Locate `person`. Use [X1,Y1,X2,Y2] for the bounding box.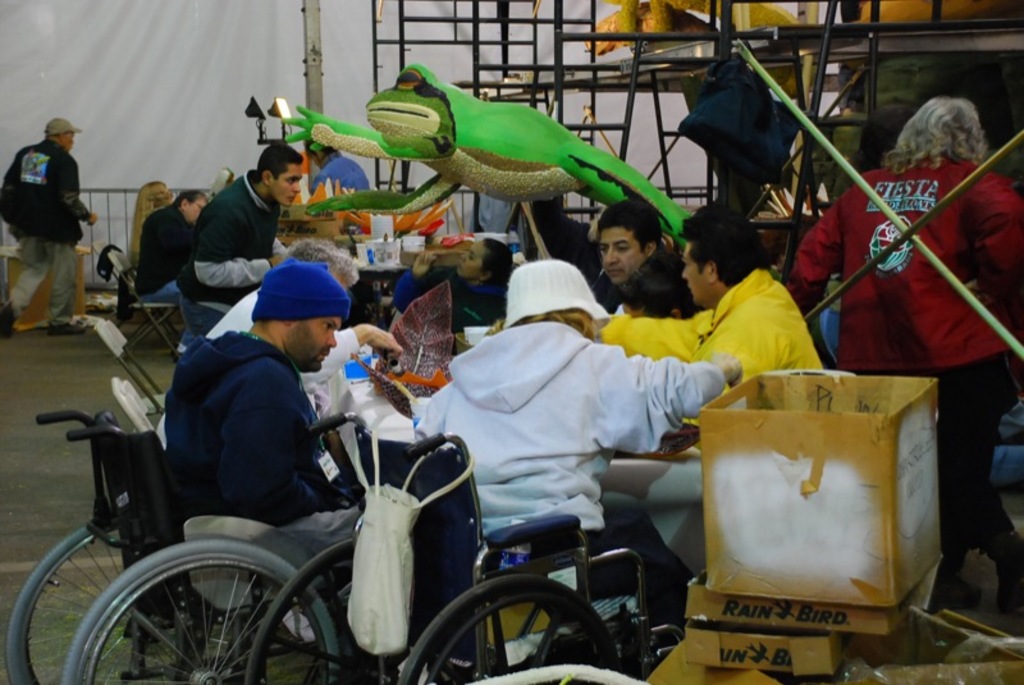
[161,262,369,679].
